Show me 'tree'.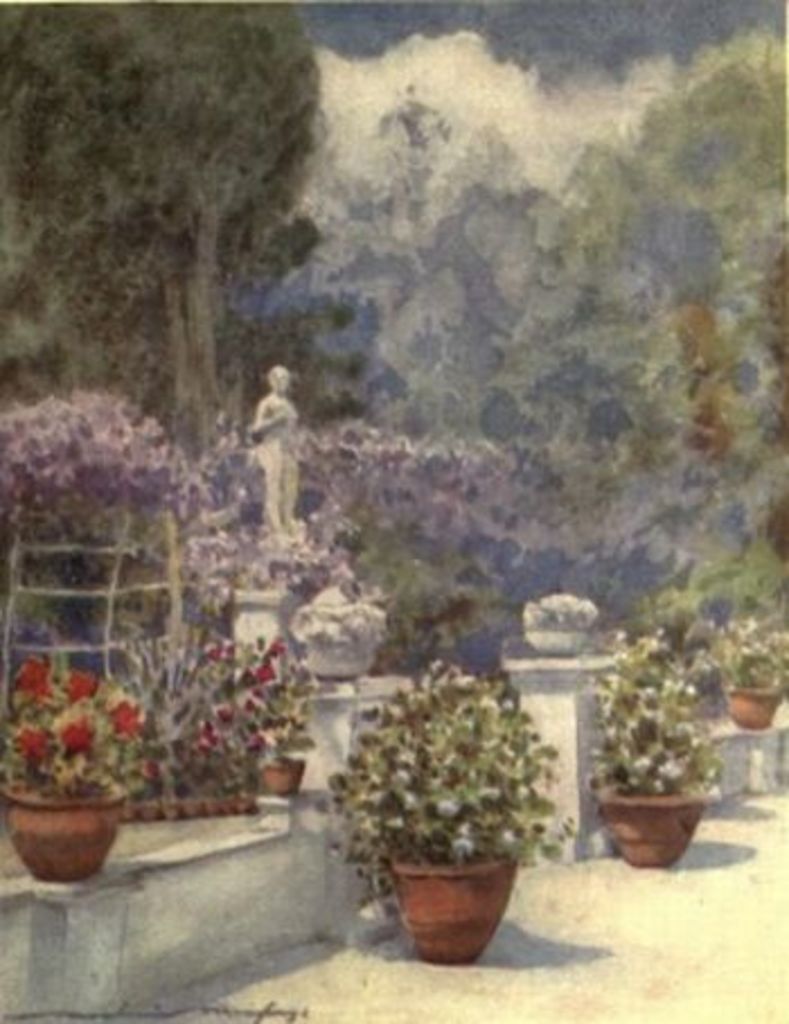
'tree' is here: crop(284, 88, 631, 465).
